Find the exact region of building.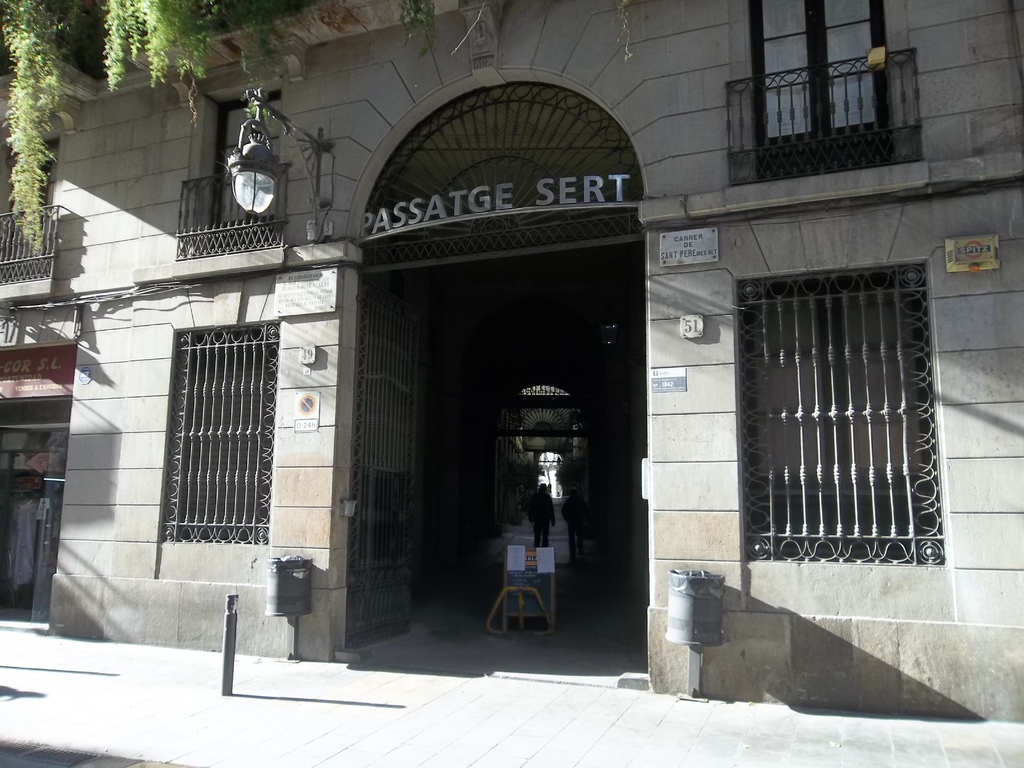
Exact region: (0, 0, 1023, 723).
